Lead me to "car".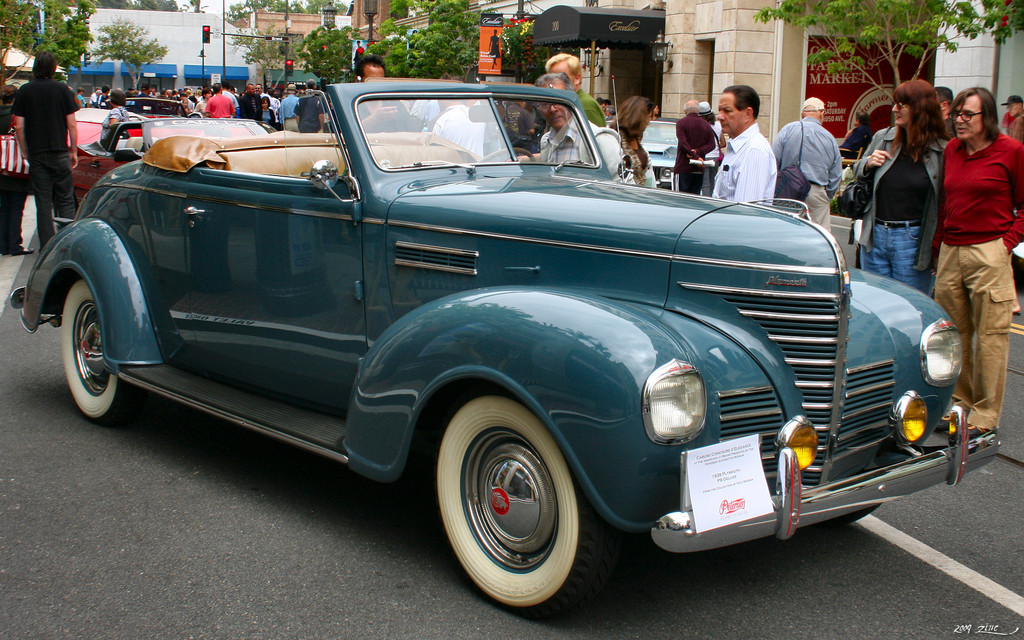
Lead to crop(13, 81, 1006, 614).
